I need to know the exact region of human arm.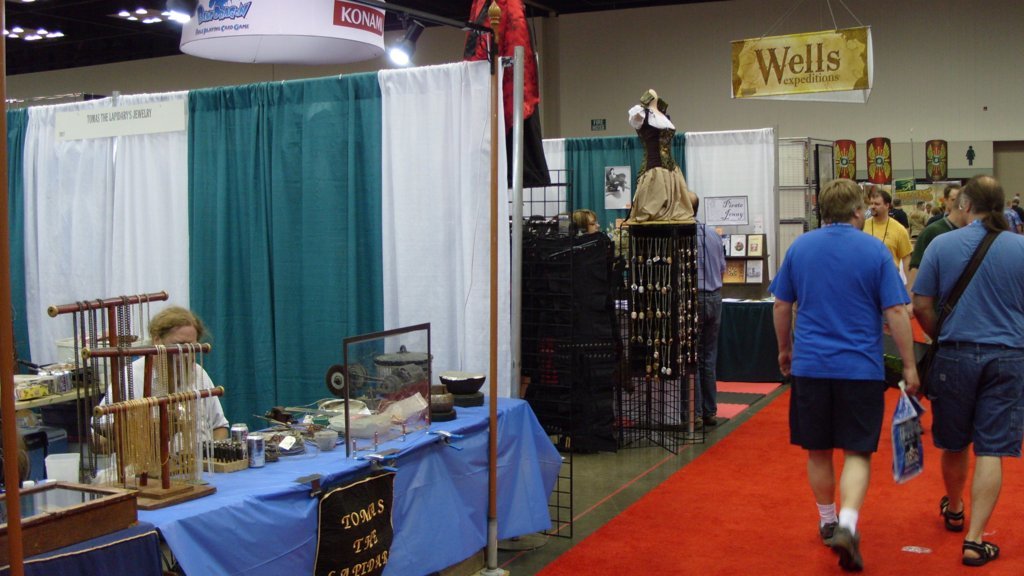
Region: 878:250:925:404.
